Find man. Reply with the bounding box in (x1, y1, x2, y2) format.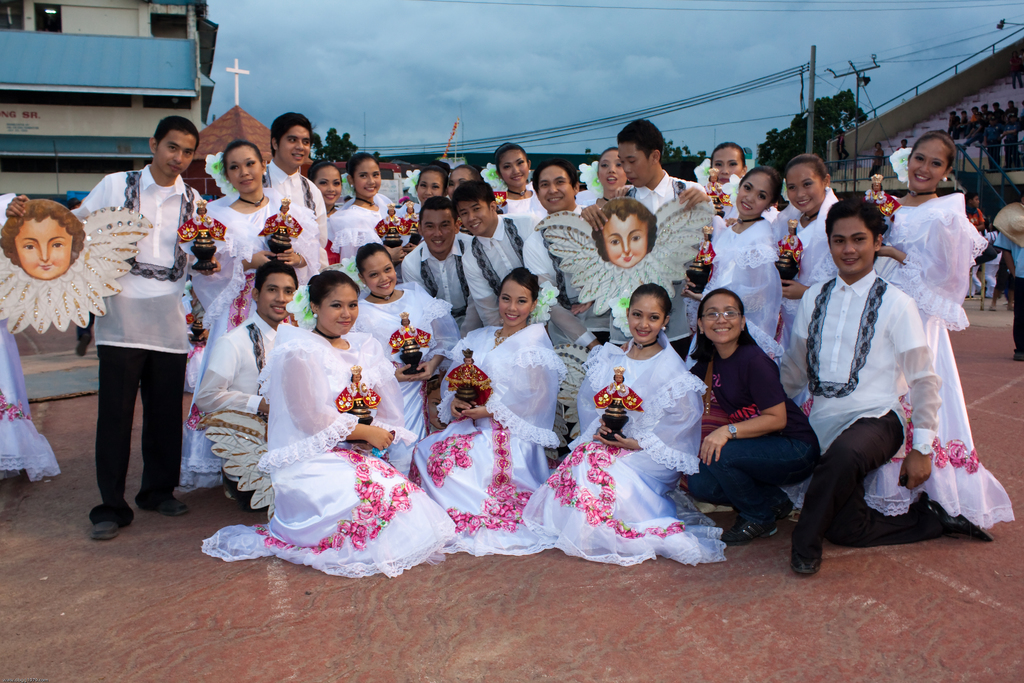
(452, 180, 562, 325).
